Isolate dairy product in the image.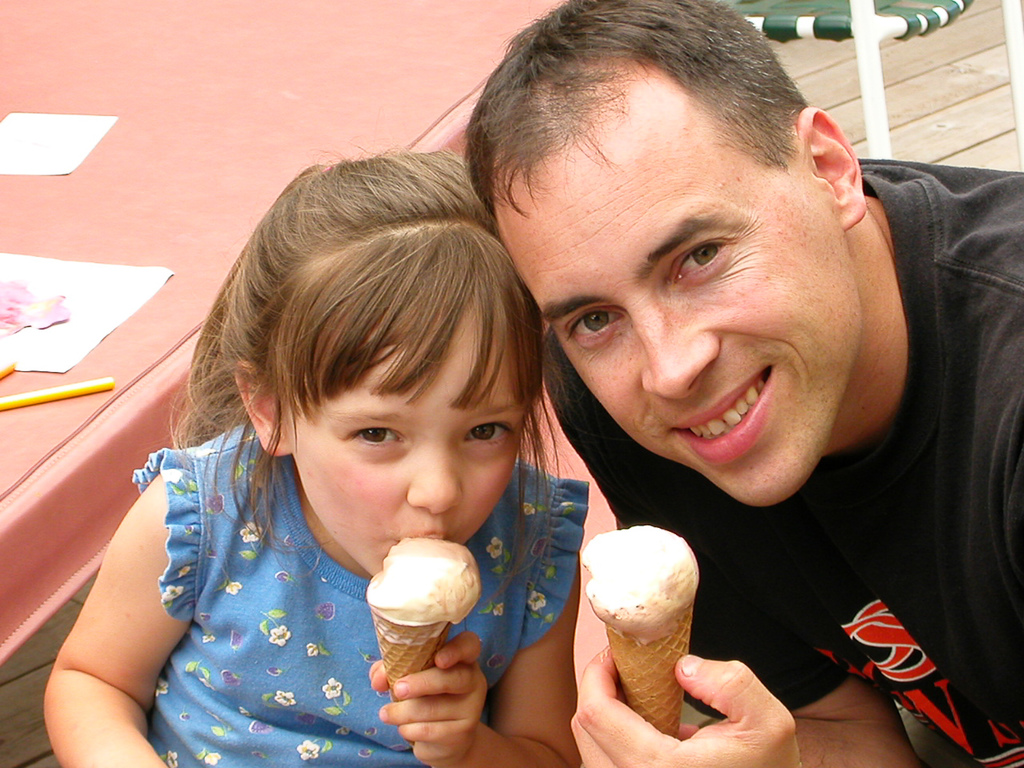
Isolated region: (left=581, top=525, right=701, bottom=644).
